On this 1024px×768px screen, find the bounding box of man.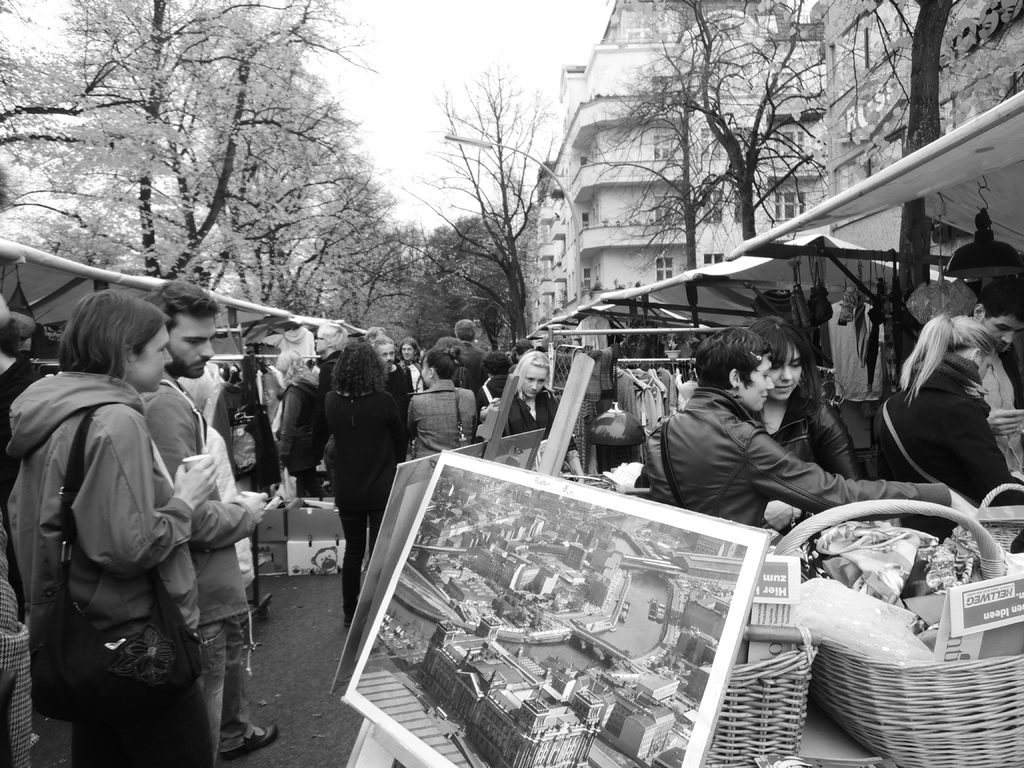
Bounding box: [left=370, top=337, right=412, bottom=426].
